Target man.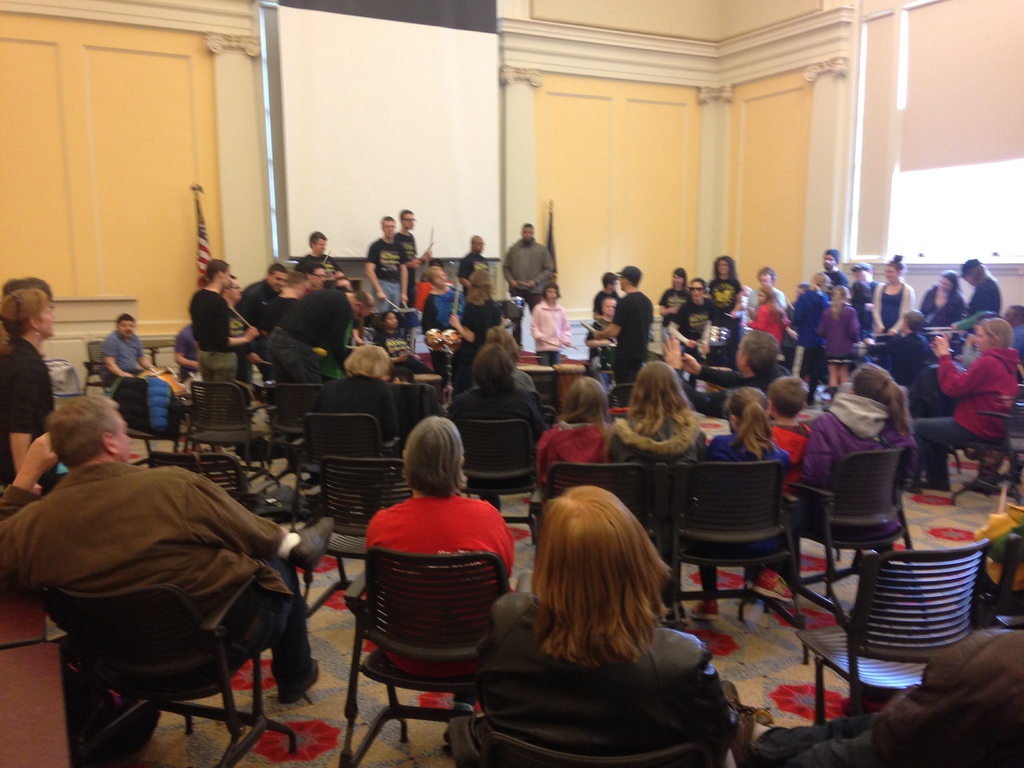
Target region: bbox=(266, 288, 377, 387).
